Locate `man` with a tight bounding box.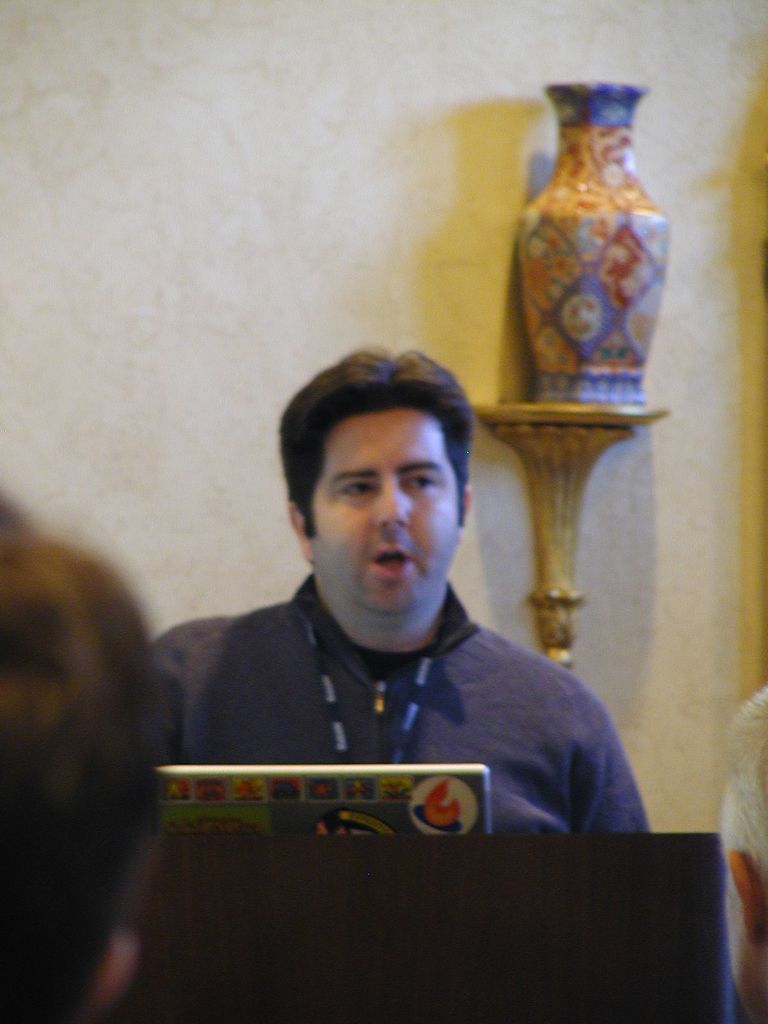
crop(714, 682, 767, 1023).
